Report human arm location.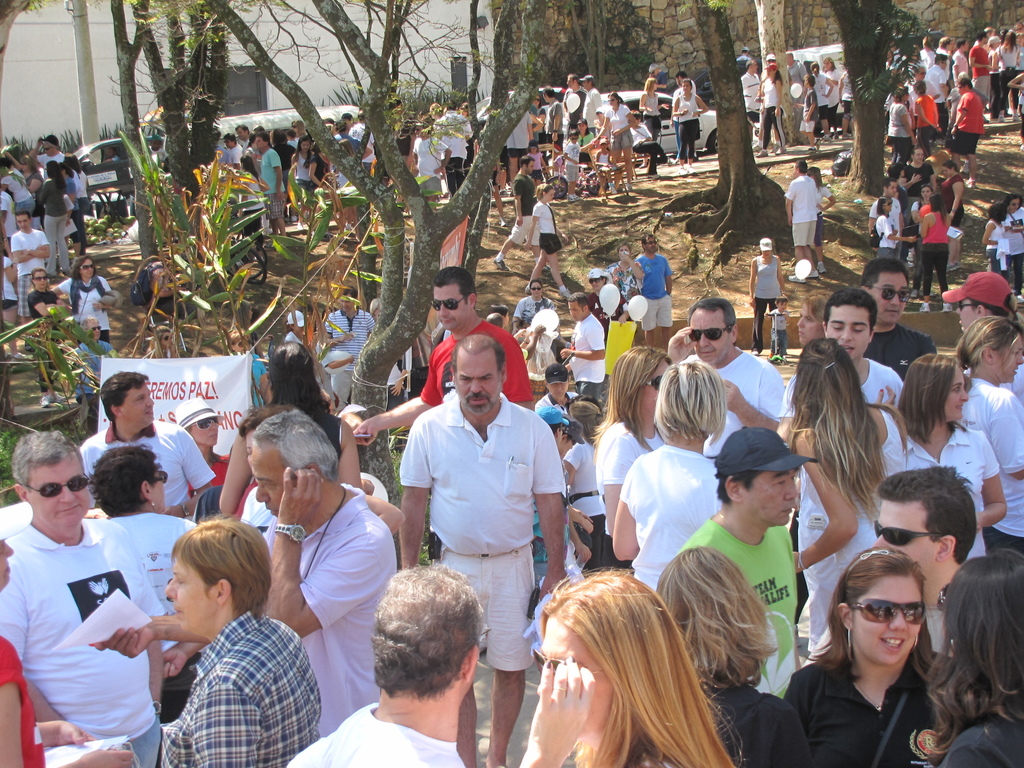
Report: Rect(663, 257, 676, 300).
